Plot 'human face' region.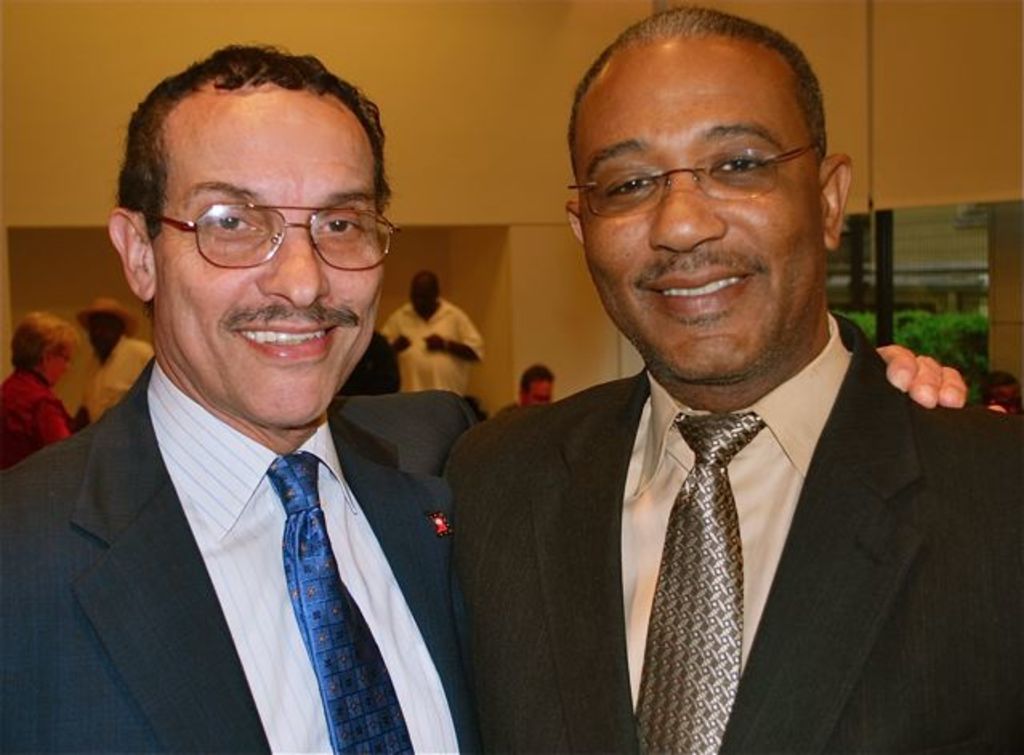
Plotted at (583,37,824,383).
